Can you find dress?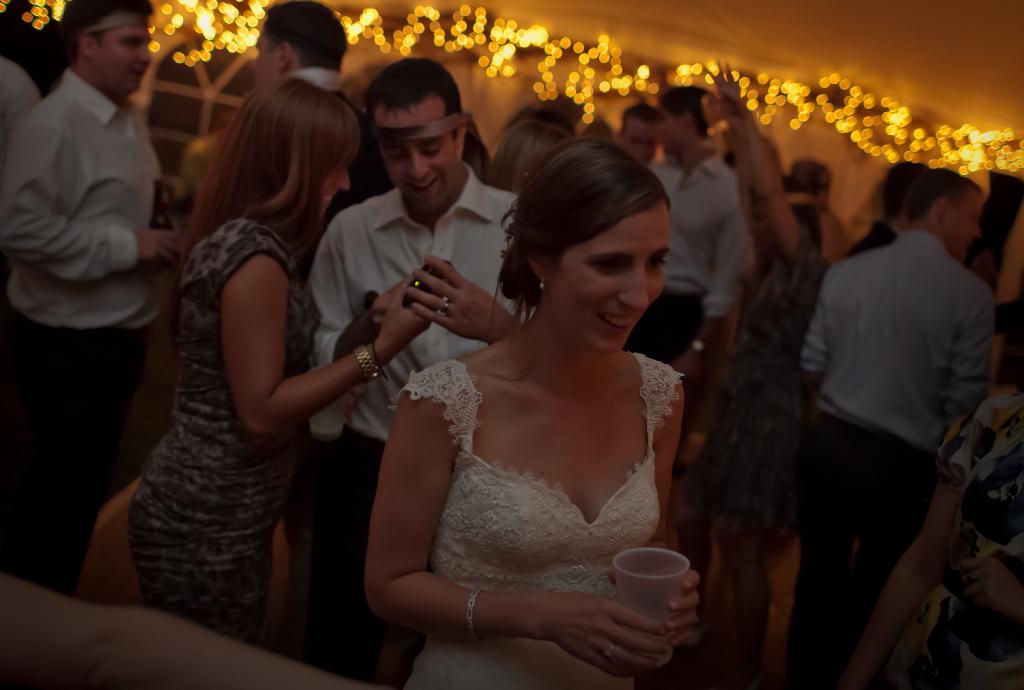
Yes, bounding box: [left=113, top=164, right=345, bottom=649].
